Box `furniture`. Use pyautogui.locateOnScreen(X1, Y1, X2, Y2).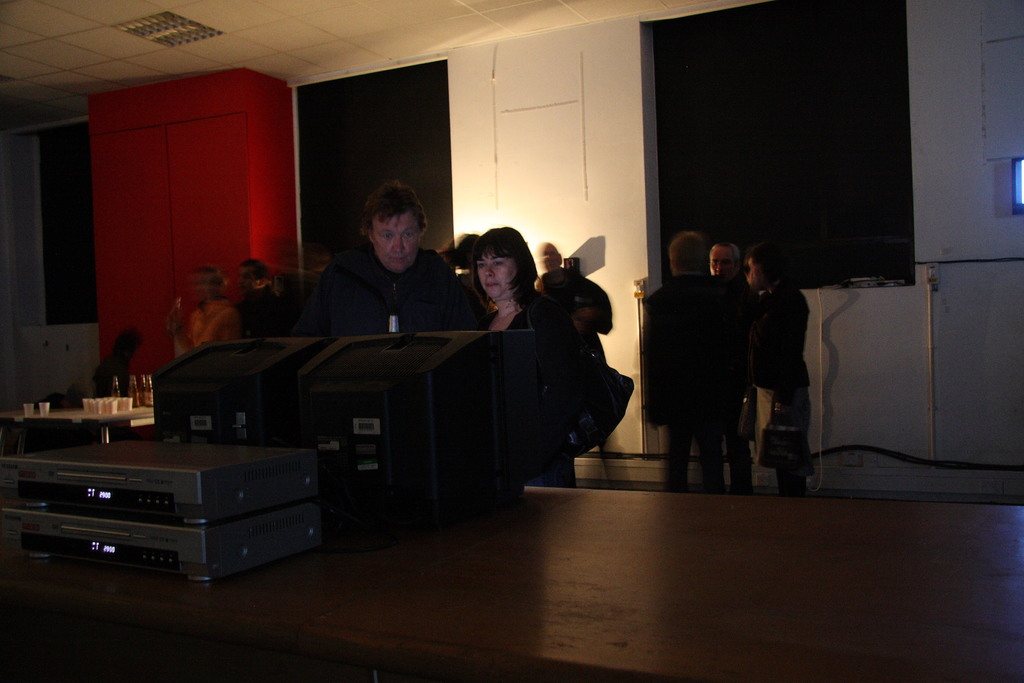
pyautogui.locateOnScreen(0, 479, 1023, 682).
